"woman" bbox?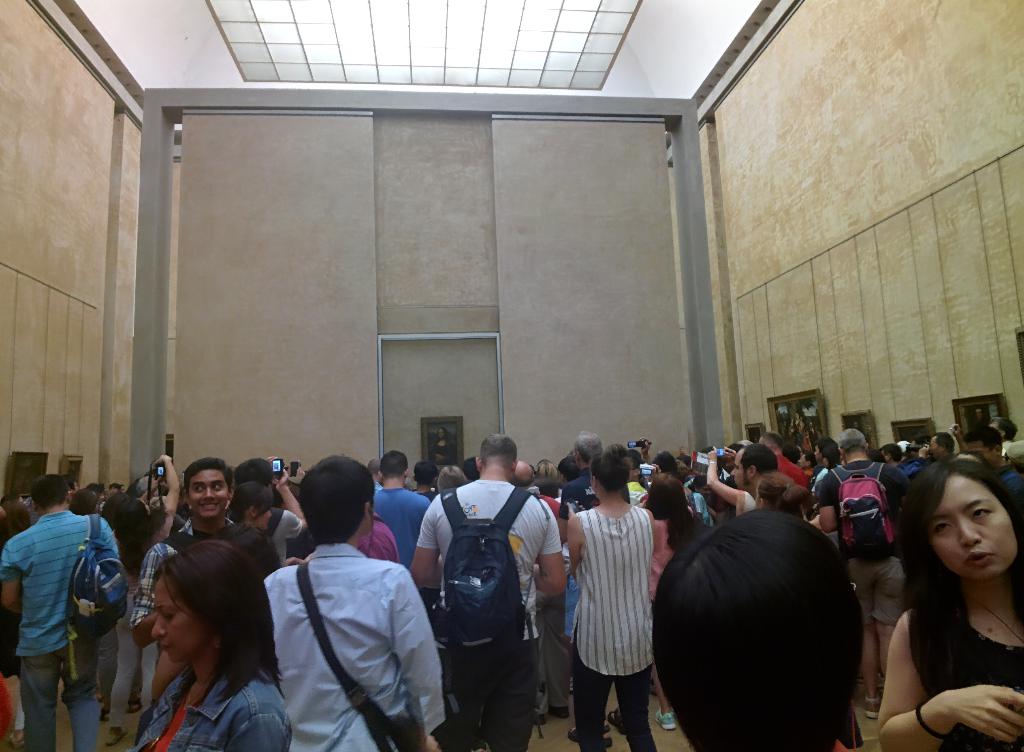
x1=132 y1=537 x2=291 y2=751
